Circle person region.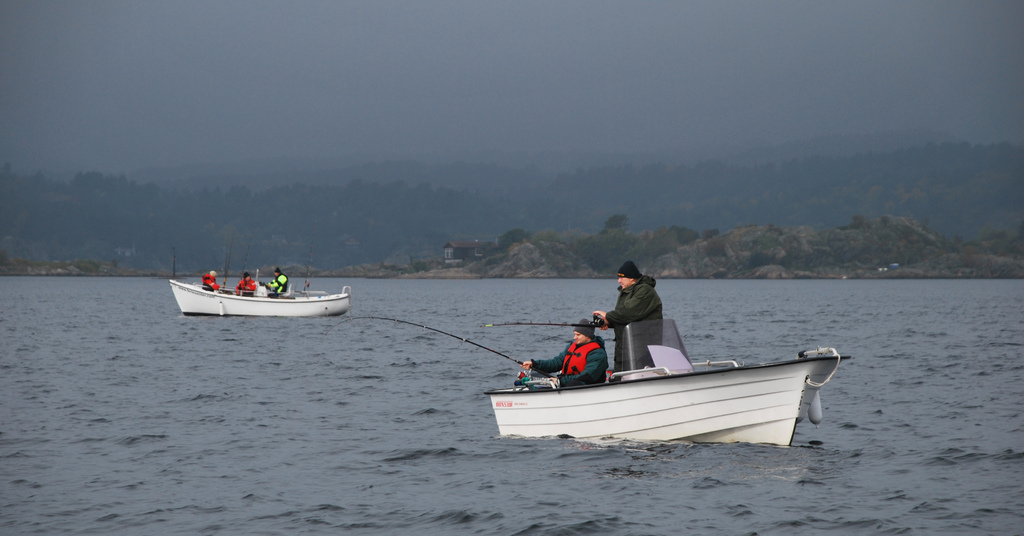
Region: x1=595 y1=261 x2=663 y2=373.
